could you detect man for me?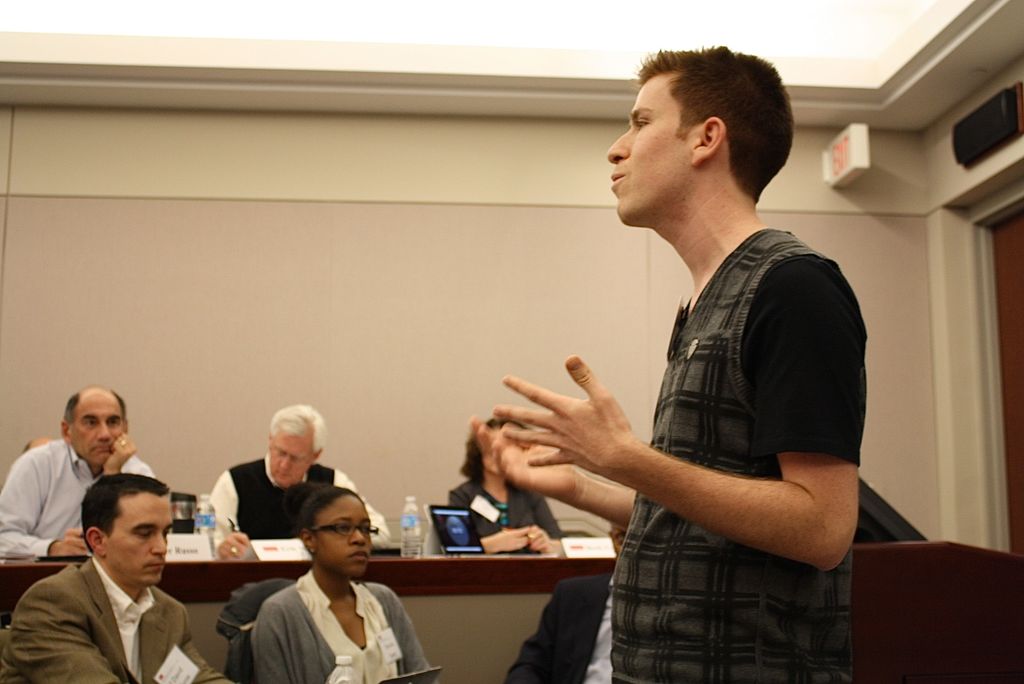
Detection result: bbox=[0, 391, 158, 556].
